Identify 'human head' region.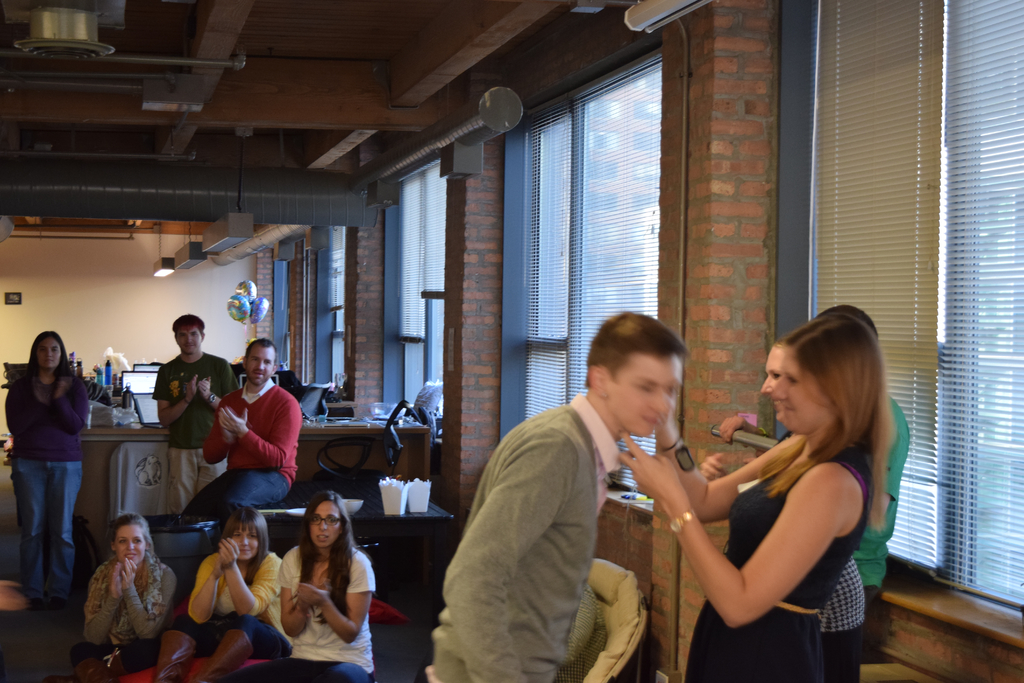
Region: rect(762, 319, 811, 395).
